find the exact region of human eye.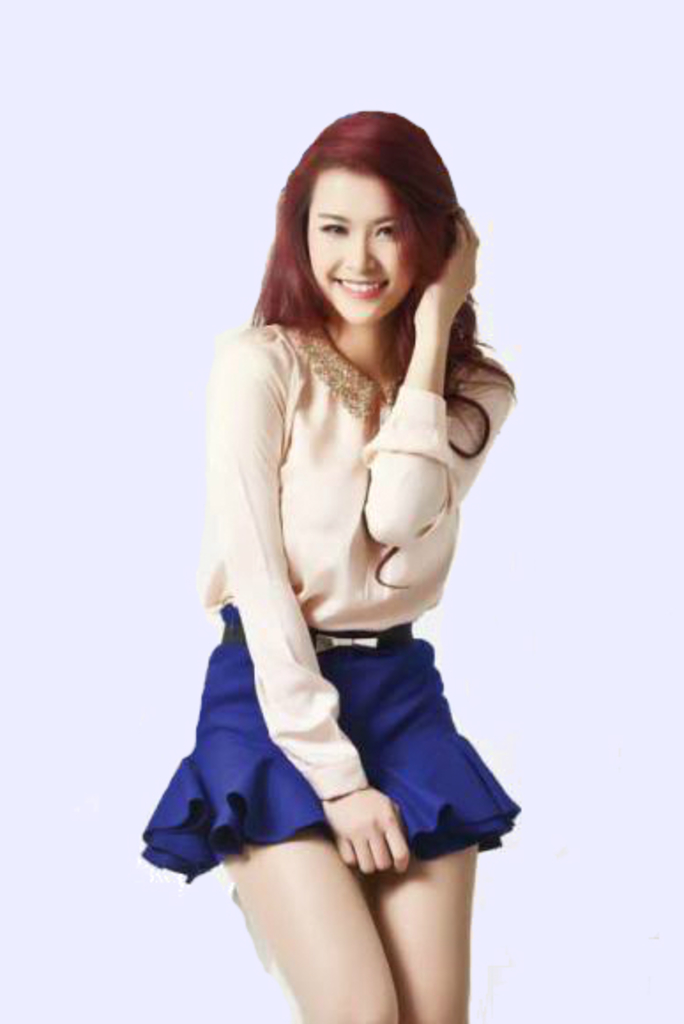
Exact region: {"left": 375, "top": 218, "right": 391, "bottom": 239}.
